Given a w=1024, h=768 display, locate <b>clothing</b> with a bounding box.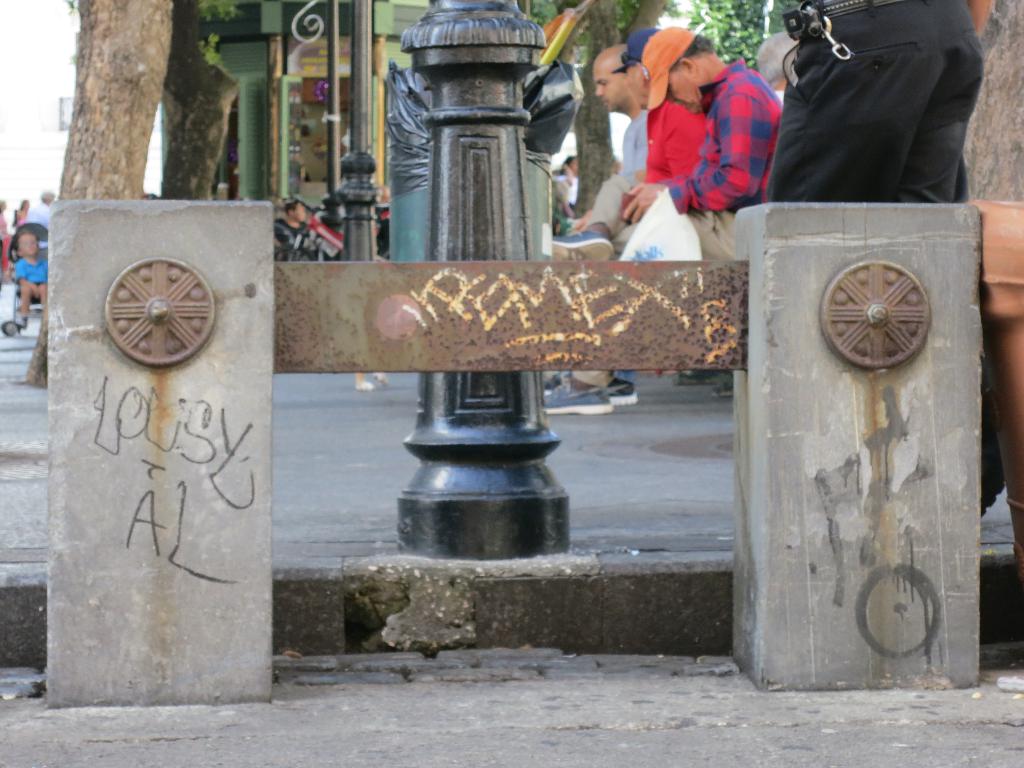
Located: rect(618, 107, 647, 185).
